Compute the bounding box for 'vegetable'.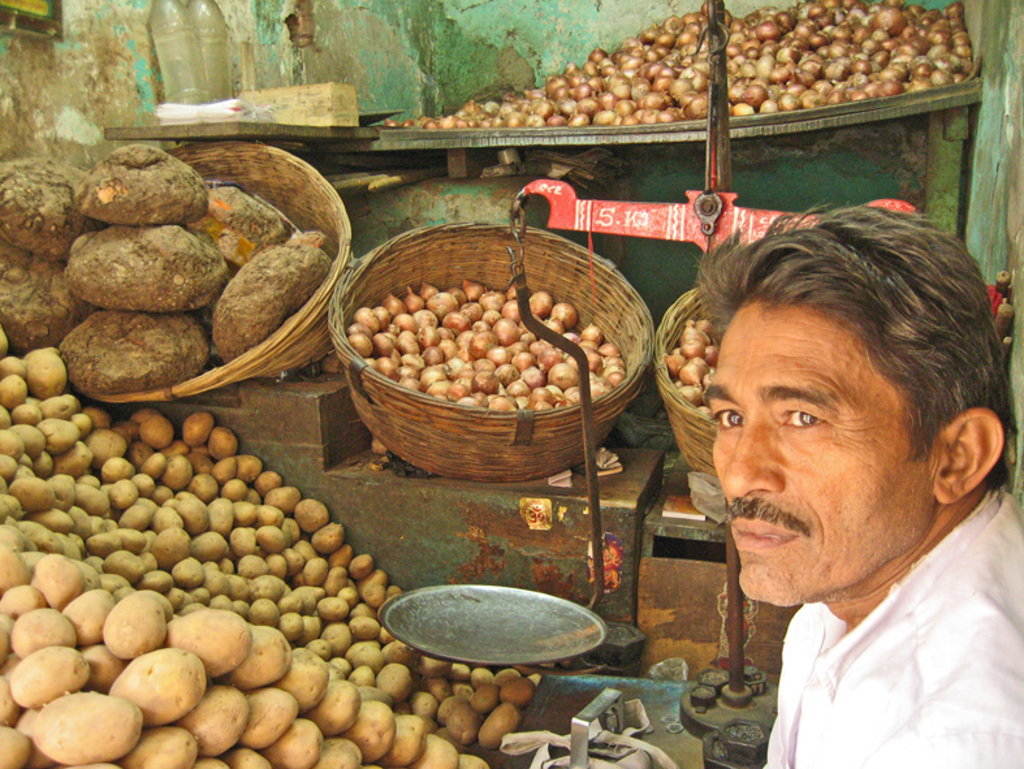
(306, 557, 328, 583).
